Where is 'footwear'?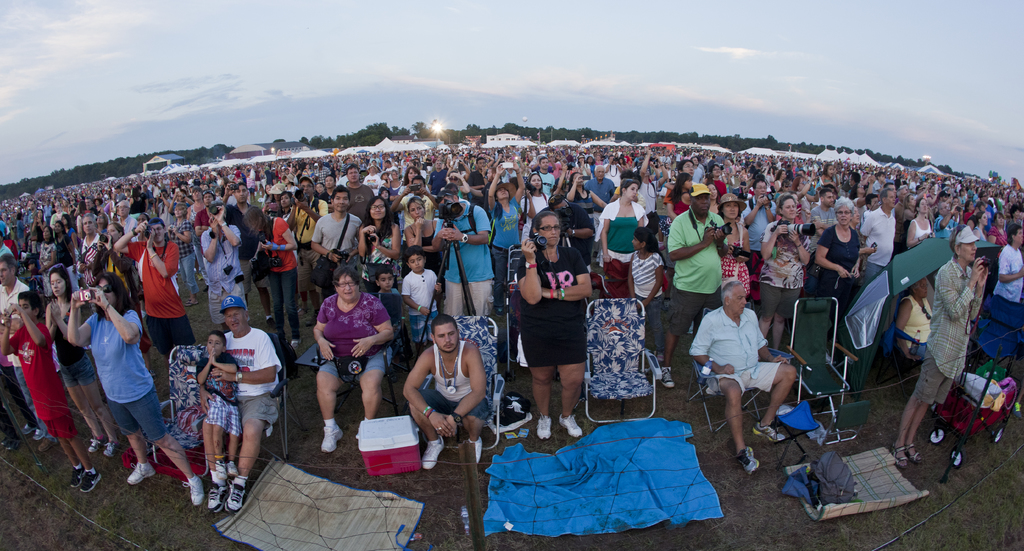
region(34, 429, 42, 440).
